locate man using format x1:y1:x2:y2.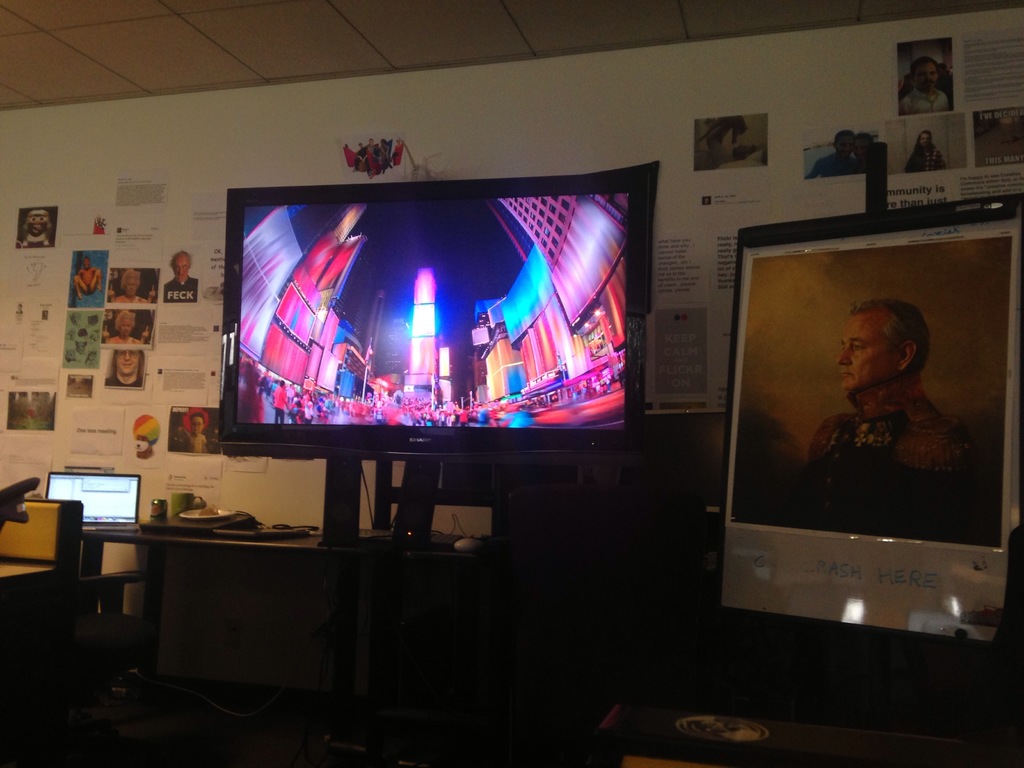
103:340:147:386.
